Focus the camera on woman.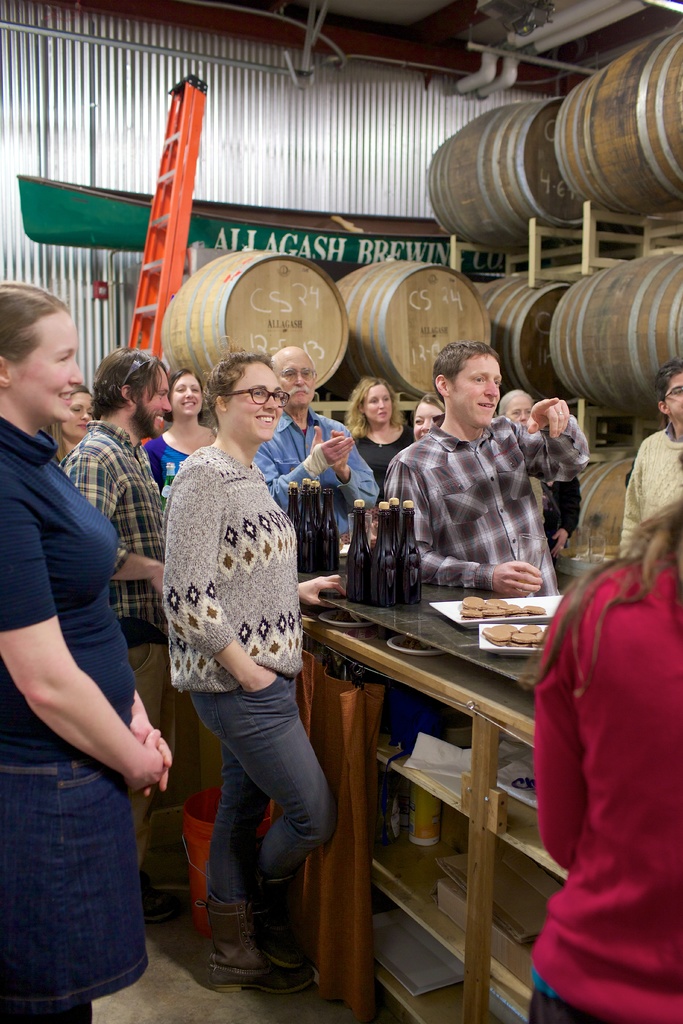
Focus region: region(141, 366, 218, 494).
